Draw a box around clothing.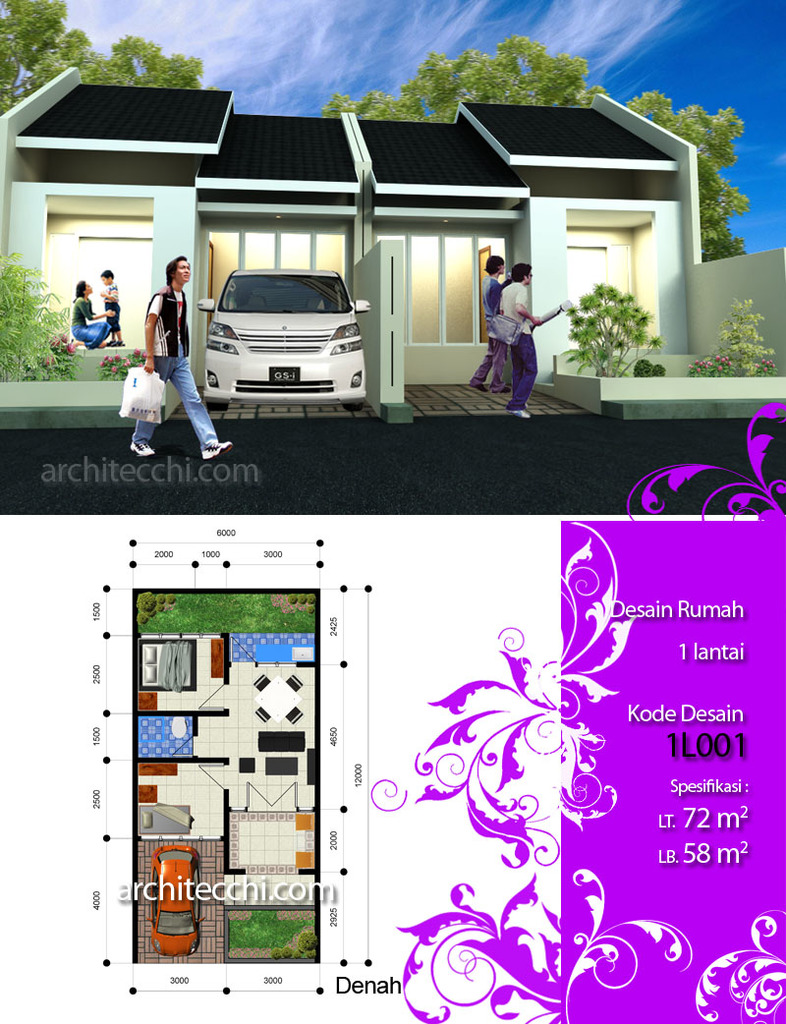
70:292:111:348.
